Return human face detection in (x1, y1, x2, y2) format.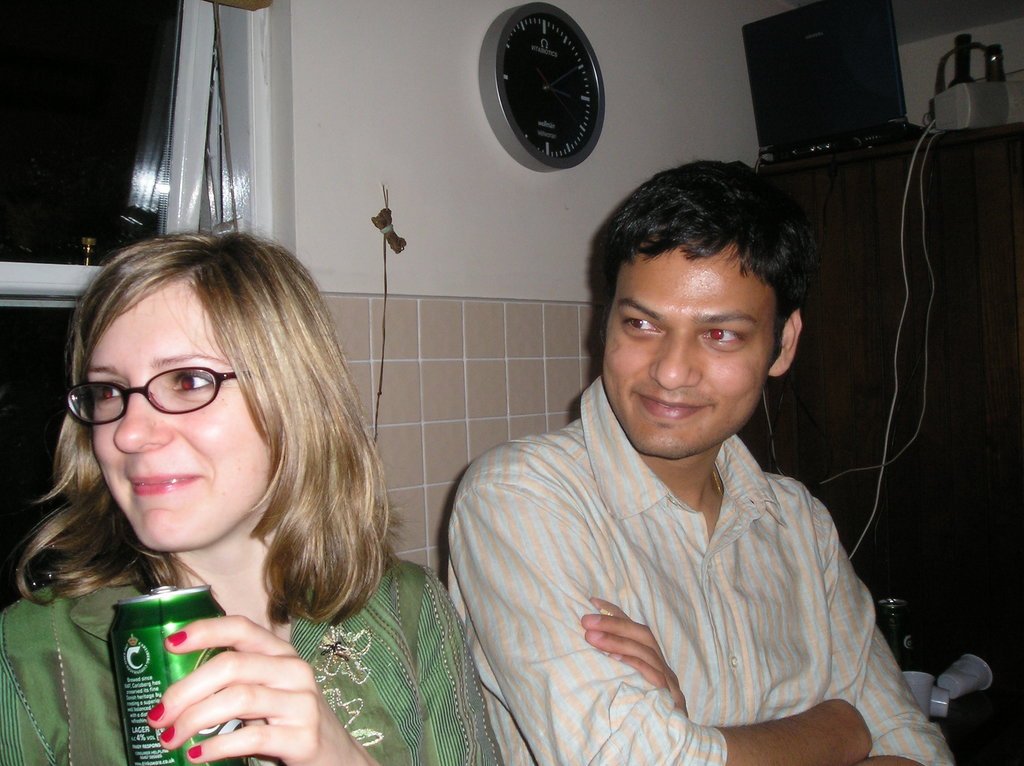
(93, 278, 275, 552).
